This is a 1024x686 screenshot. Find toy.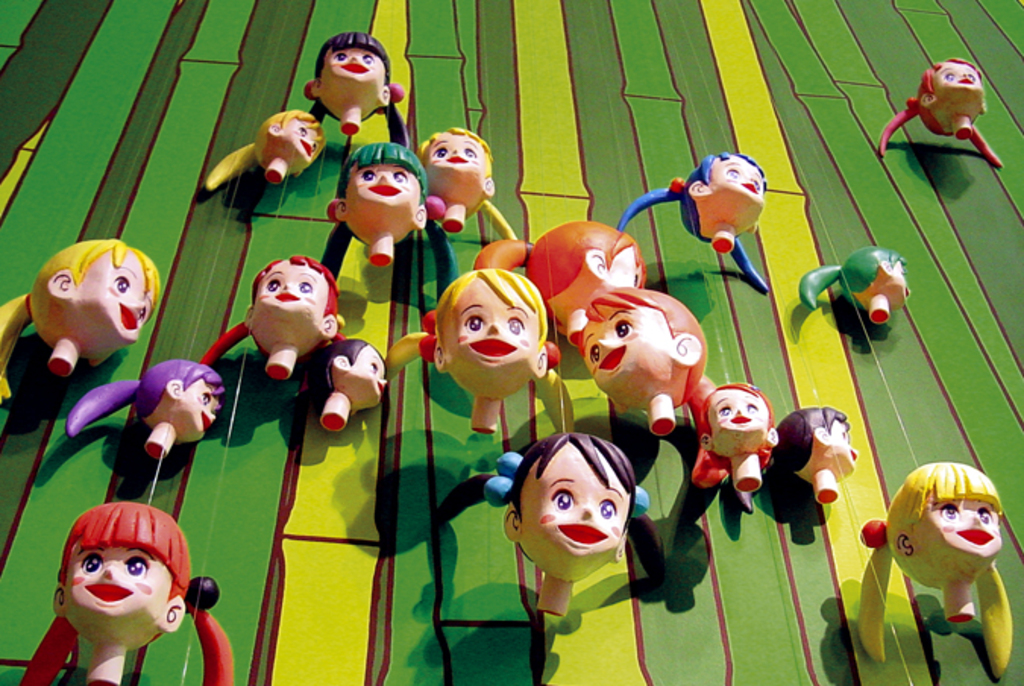
Bounding box: locate(569, 276, 708, 431).
